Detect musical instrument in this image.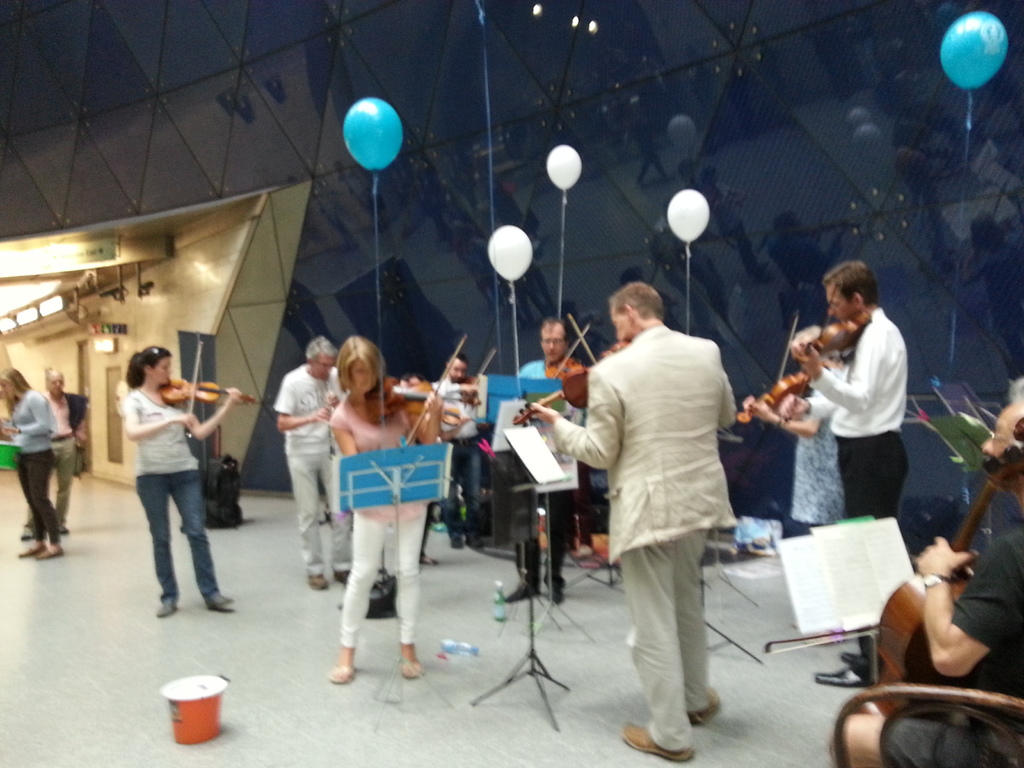
Detection: x1=159, y1=336, x2=264, y2=442.
